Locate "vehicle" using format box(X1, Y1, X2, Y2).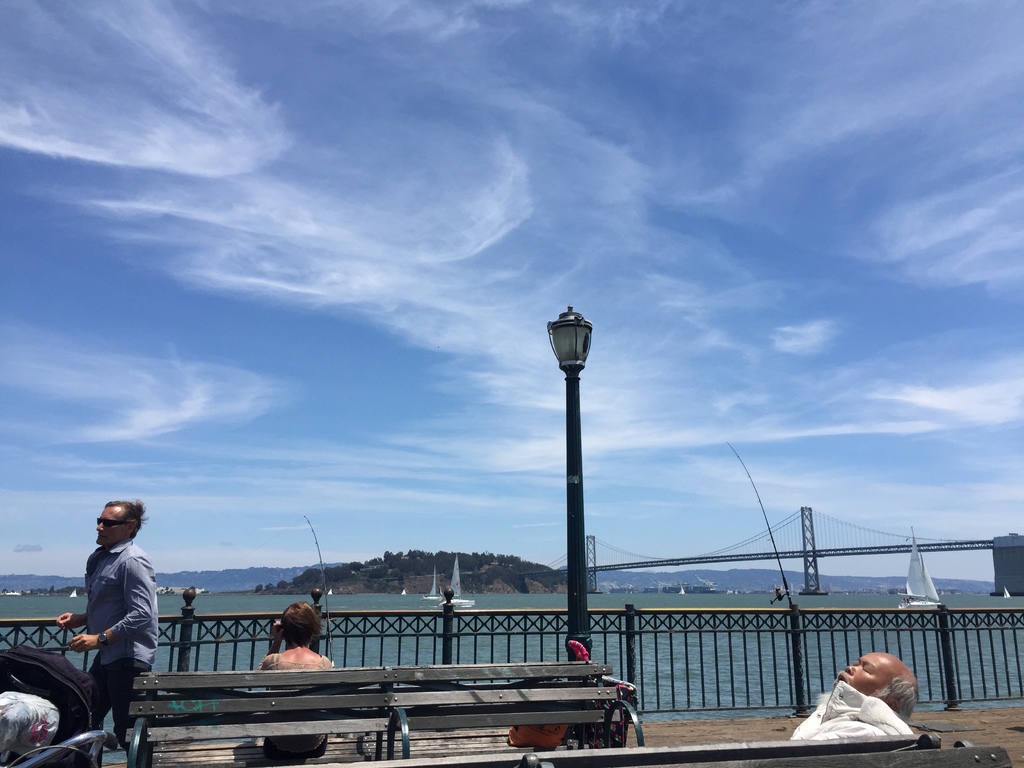
box(442, 556, 474, 608).
